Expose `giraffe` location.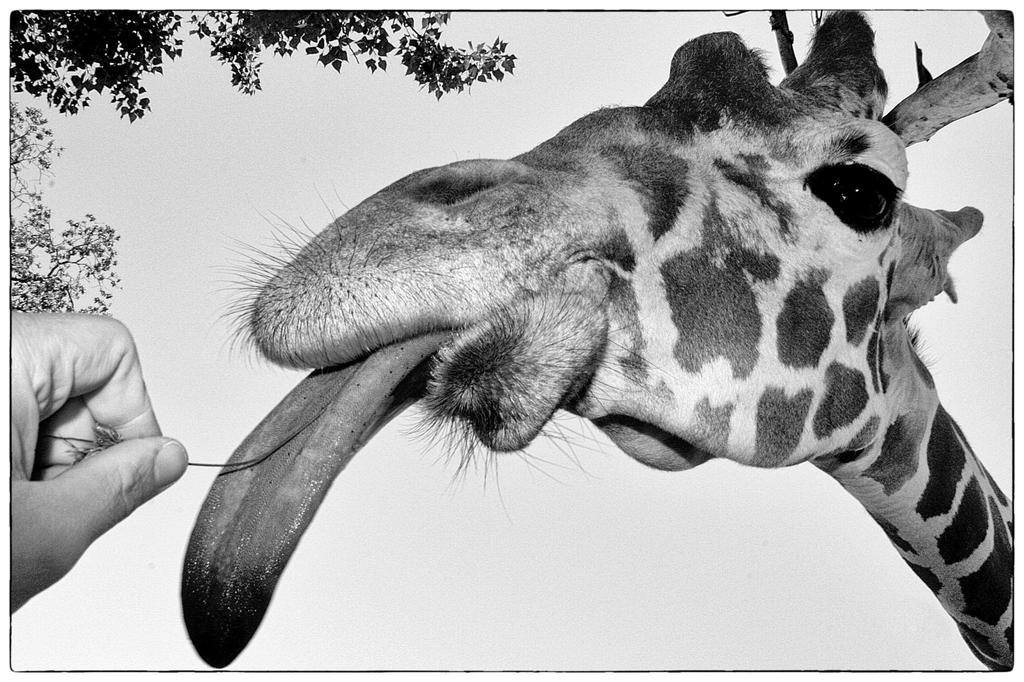
Exposed at {"left": 180, "top": 0, "right": 1023, "bottom": 681}.
